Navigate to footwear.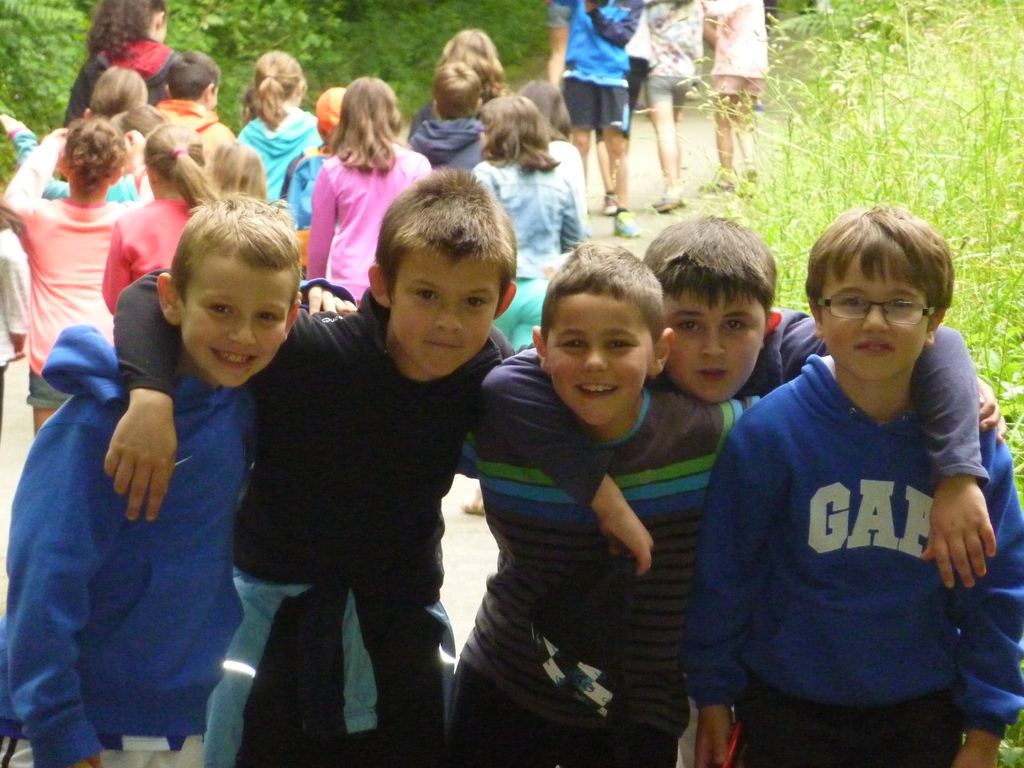
Navigation target: left=614, top=209, right=643, bottom=241.
